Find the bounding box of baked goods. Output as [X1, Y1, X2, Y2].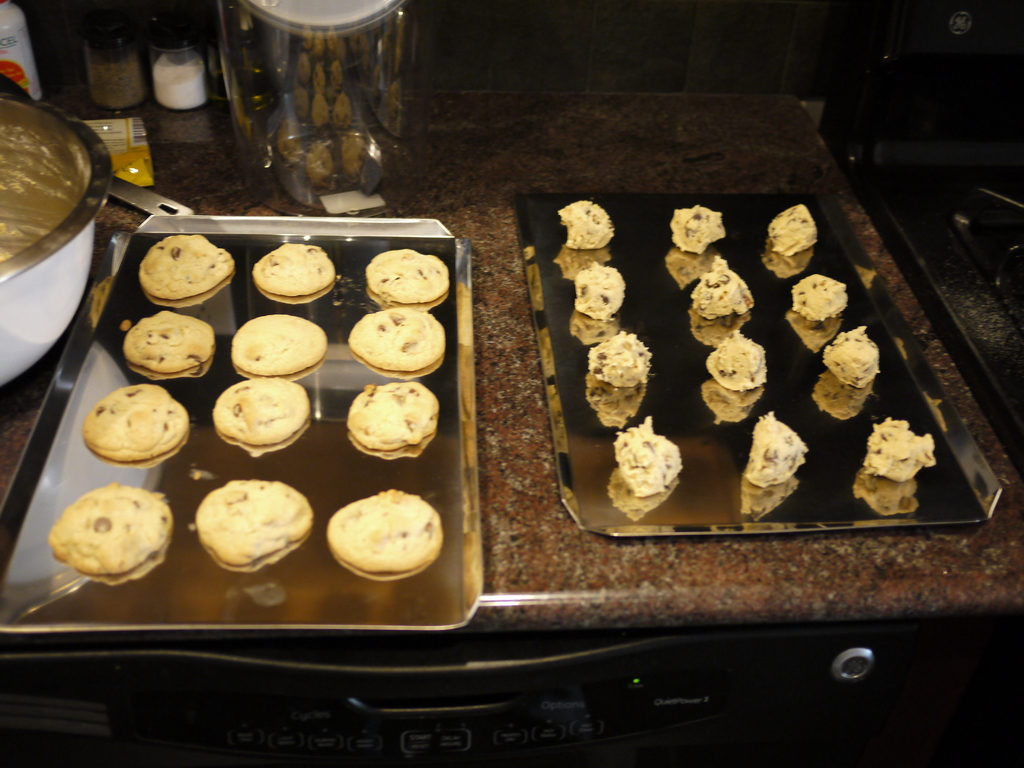
[861, 422, 948, 481].
